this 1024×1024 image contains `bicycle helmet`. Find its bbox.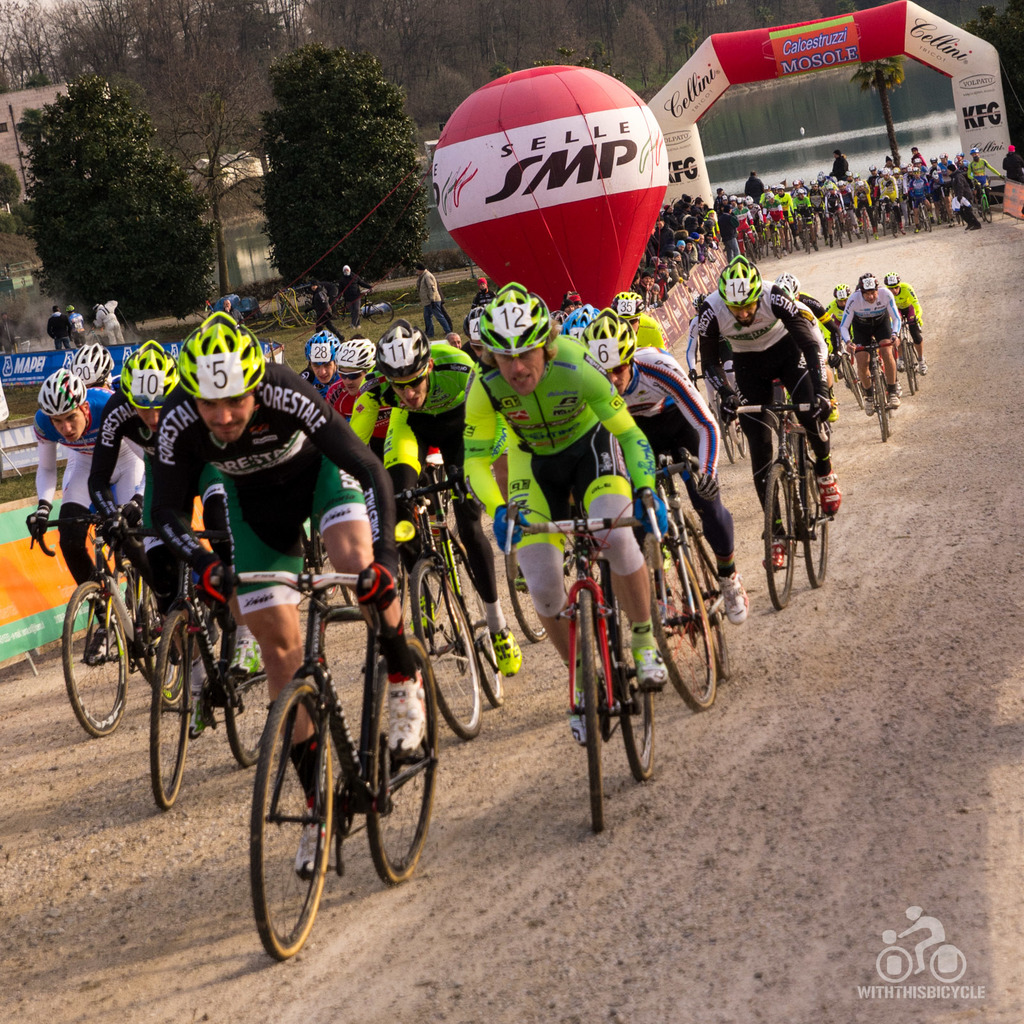
bbox=[468, 299, 488, 351].
